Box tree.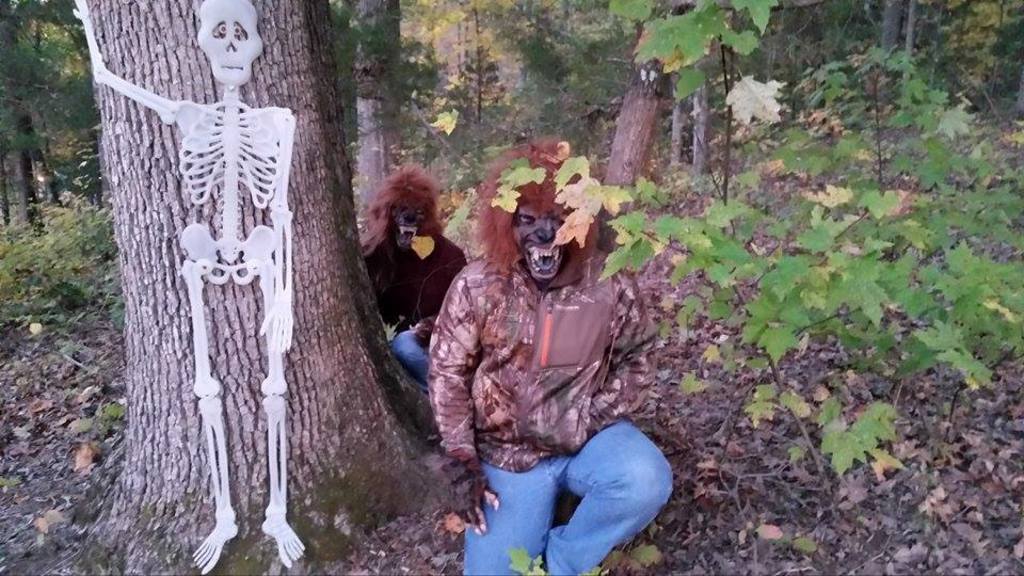
box=[105, 9, 346, 546].
